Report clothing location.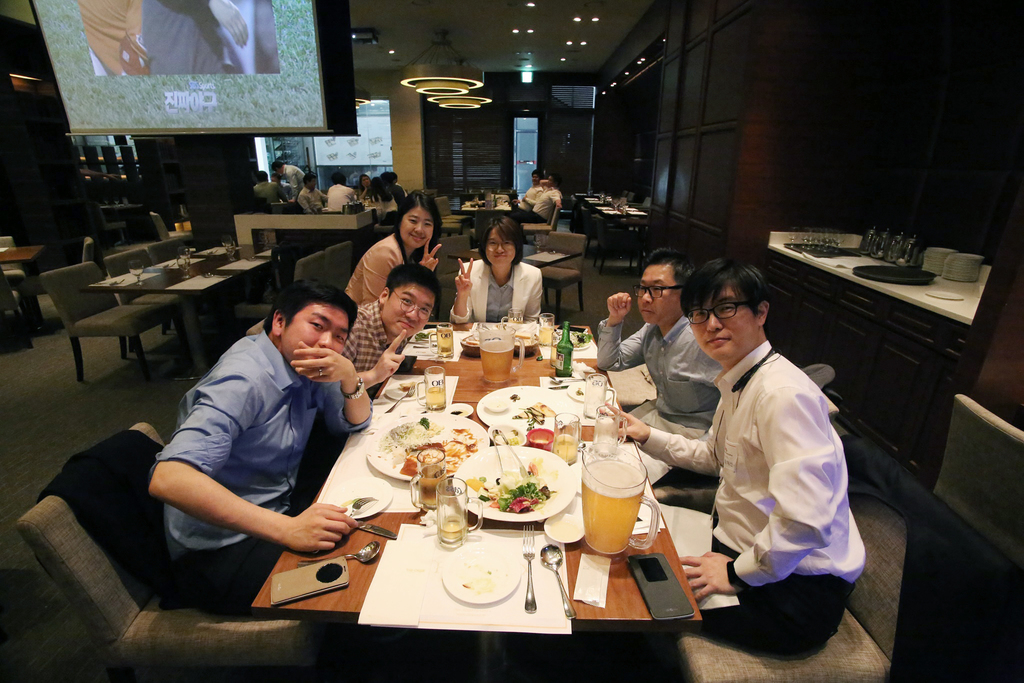
Report: (388,183,403,208).
